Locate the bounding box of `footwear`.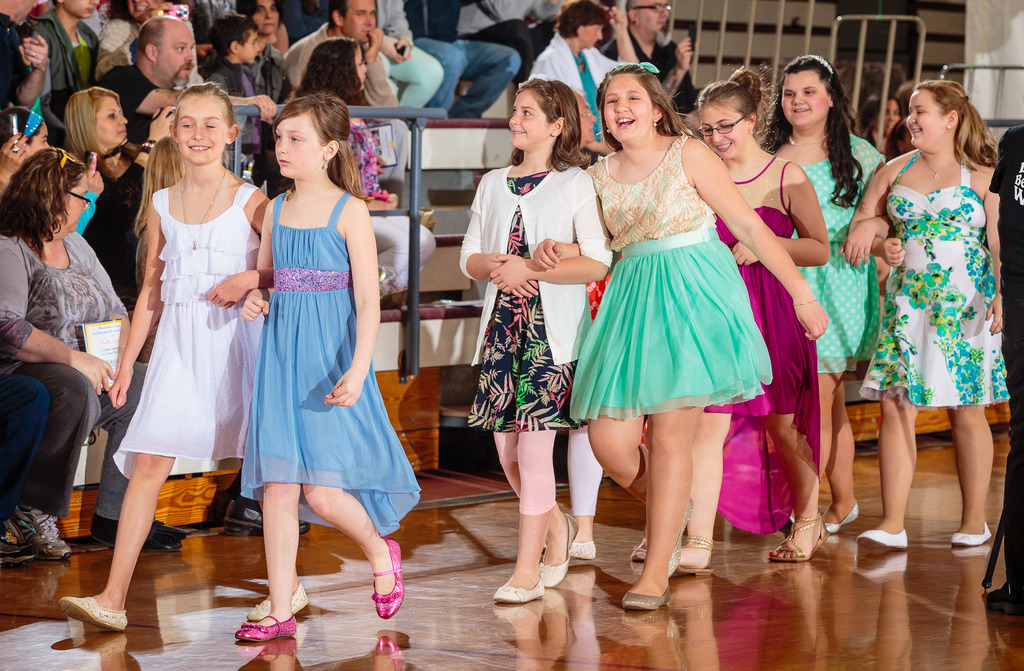
Bounding box: (left=225, top=499, right=310, bottom=537).
